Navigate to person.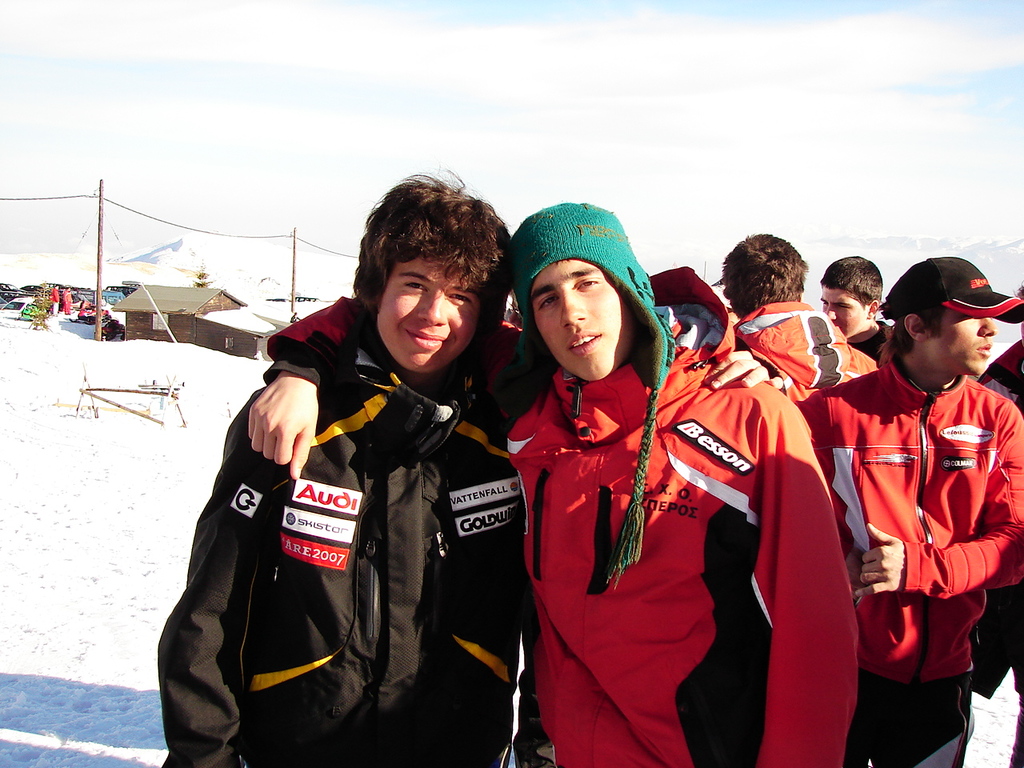
Navigation target: [153, 168, 523, 767].
